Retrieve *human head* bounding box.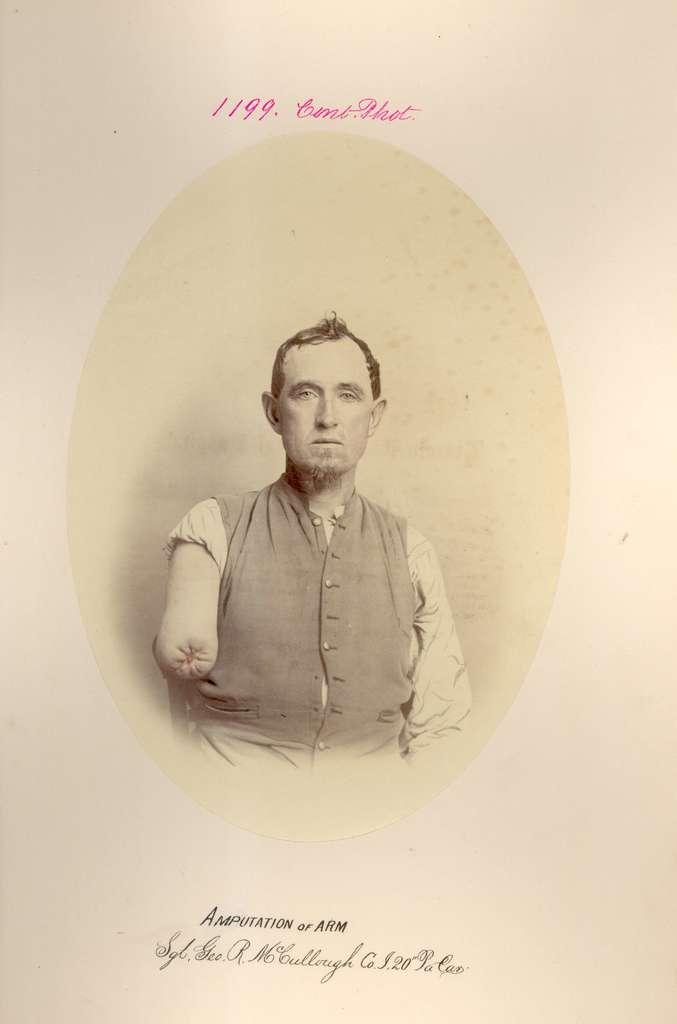
Bounding box: <region>255, 310, 383, 469</region>.
